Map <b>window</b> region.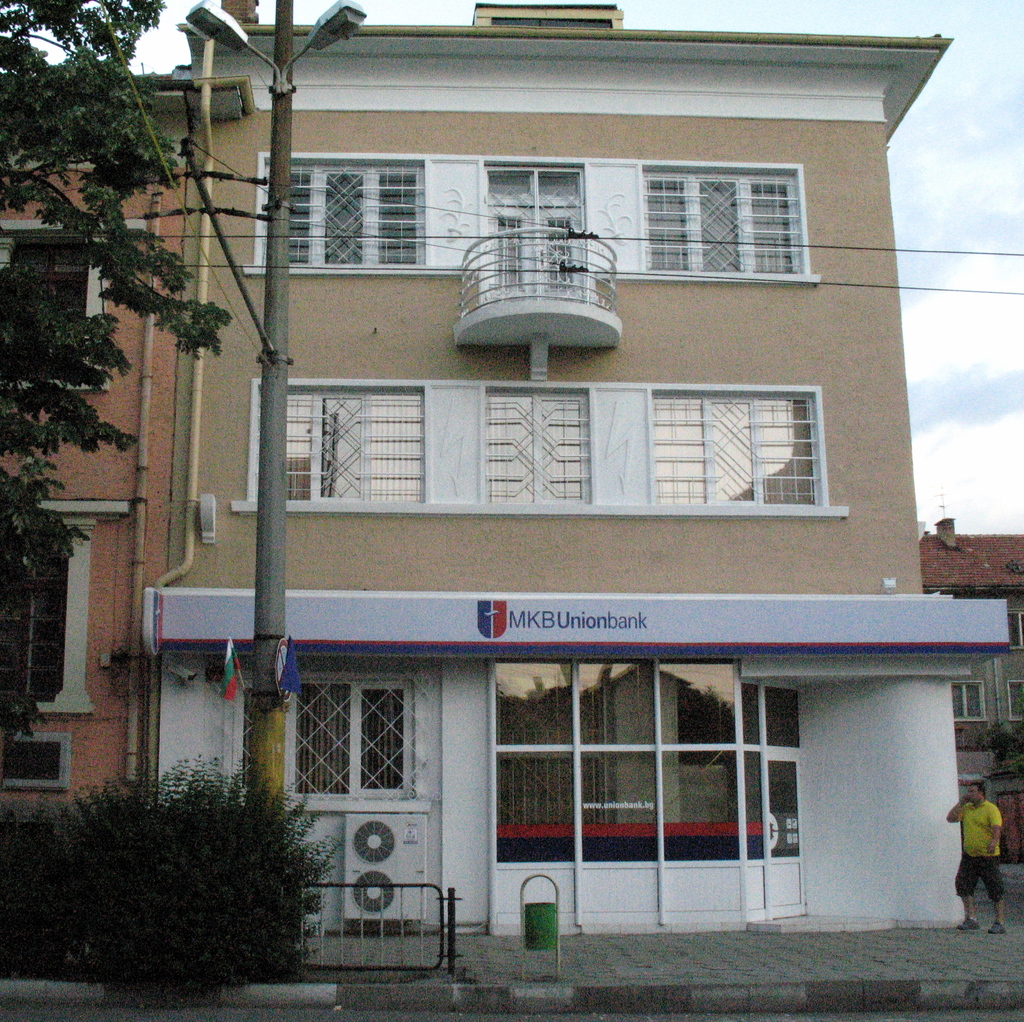
Mapped to {"left": 948, "top": 683, "right": 981, "bottom": 723}.
